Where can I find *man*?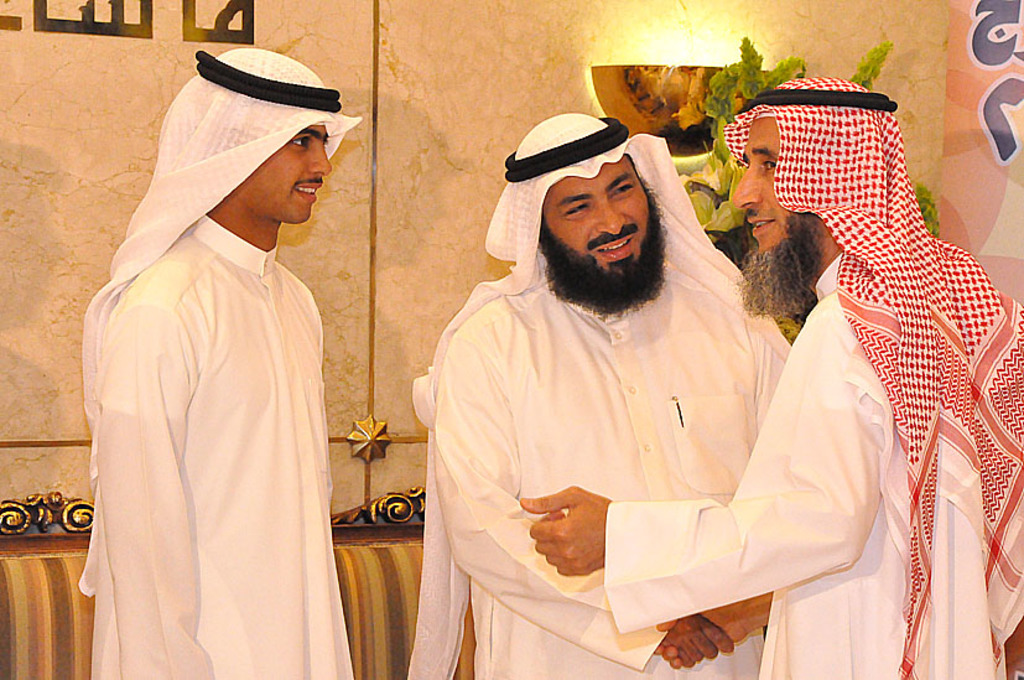
You can find it at region(76, 42, 367, 679).
